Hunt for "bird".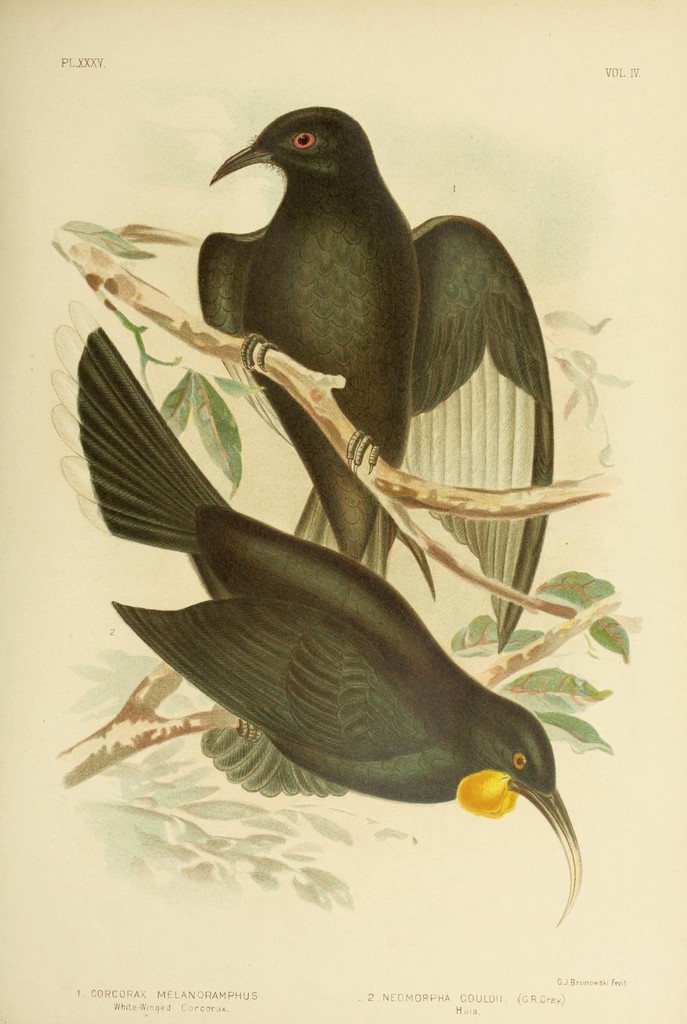
Hunted down at [199,99,556,666].
